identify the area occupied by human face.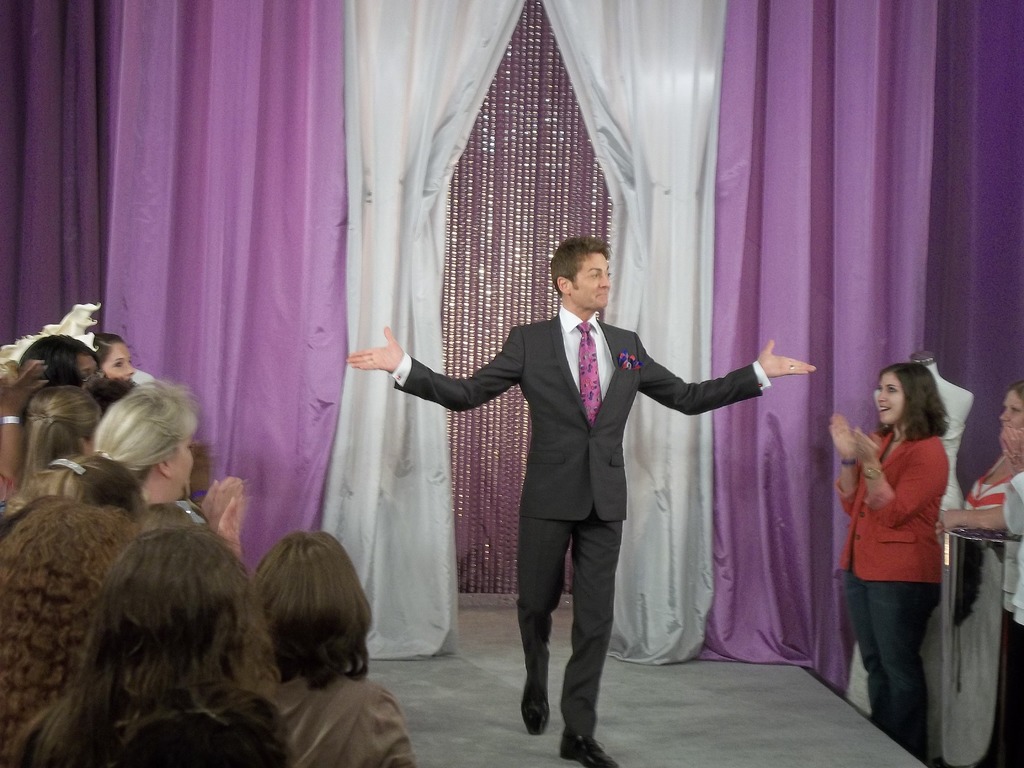
Area: box(100, 342, 134, 381).
